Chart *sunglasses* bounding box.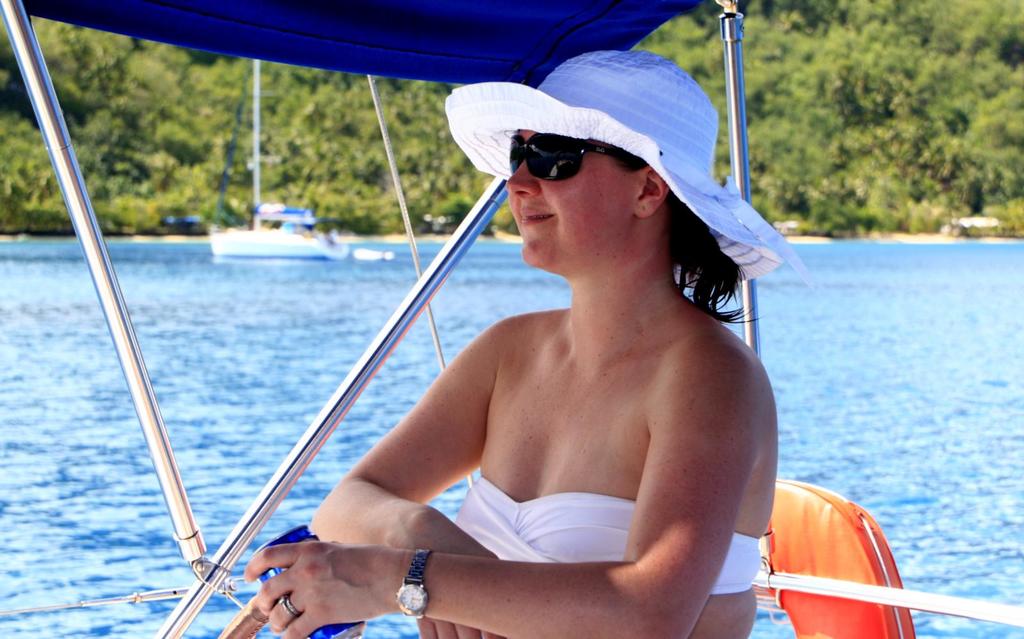
Charted: (513, 134, 641, 180).
